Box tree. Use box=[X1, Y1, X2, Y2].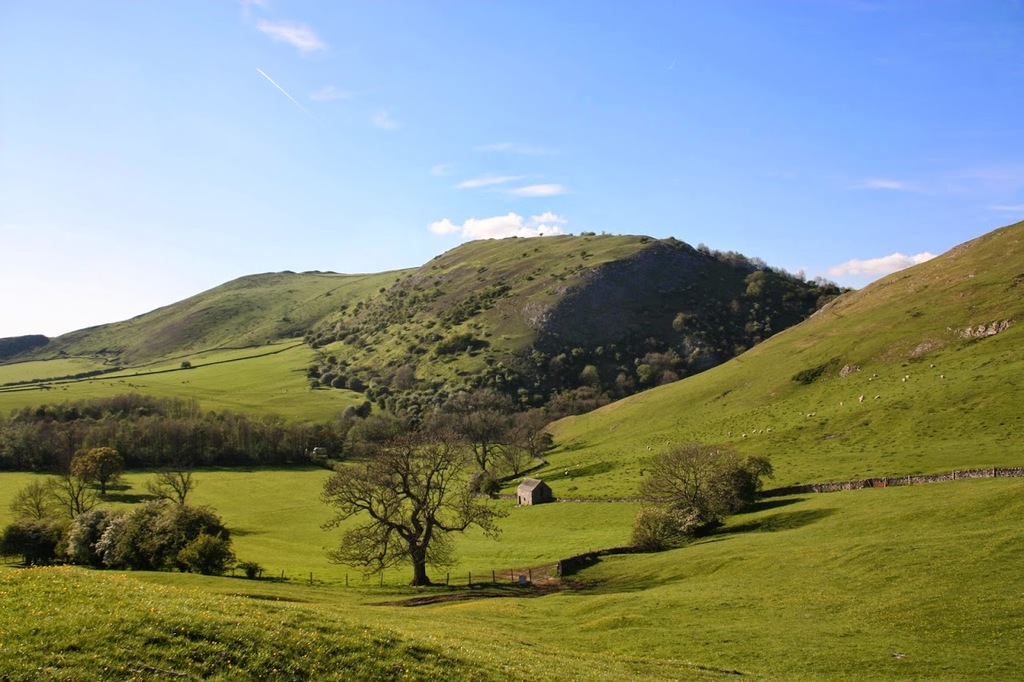
box=[77, 444, 125, 493].
